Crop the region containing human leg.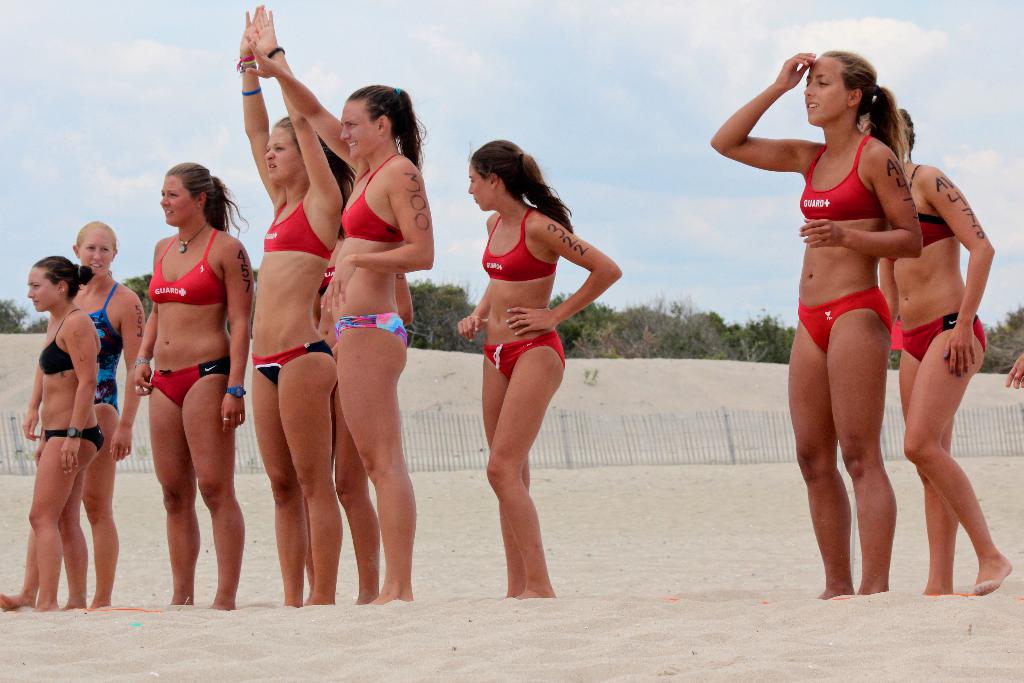
Crop region: x1=188 y1=385 x2=235 y2=605.
